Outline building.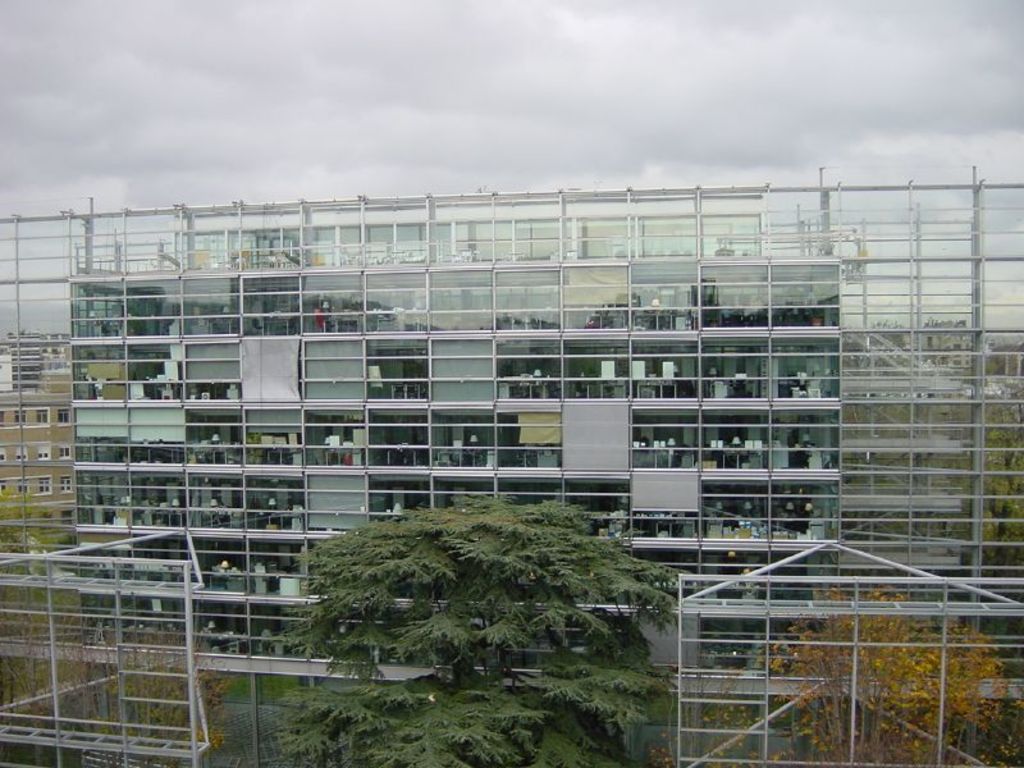
Outline: <box>0,173,1023,767</box>.
